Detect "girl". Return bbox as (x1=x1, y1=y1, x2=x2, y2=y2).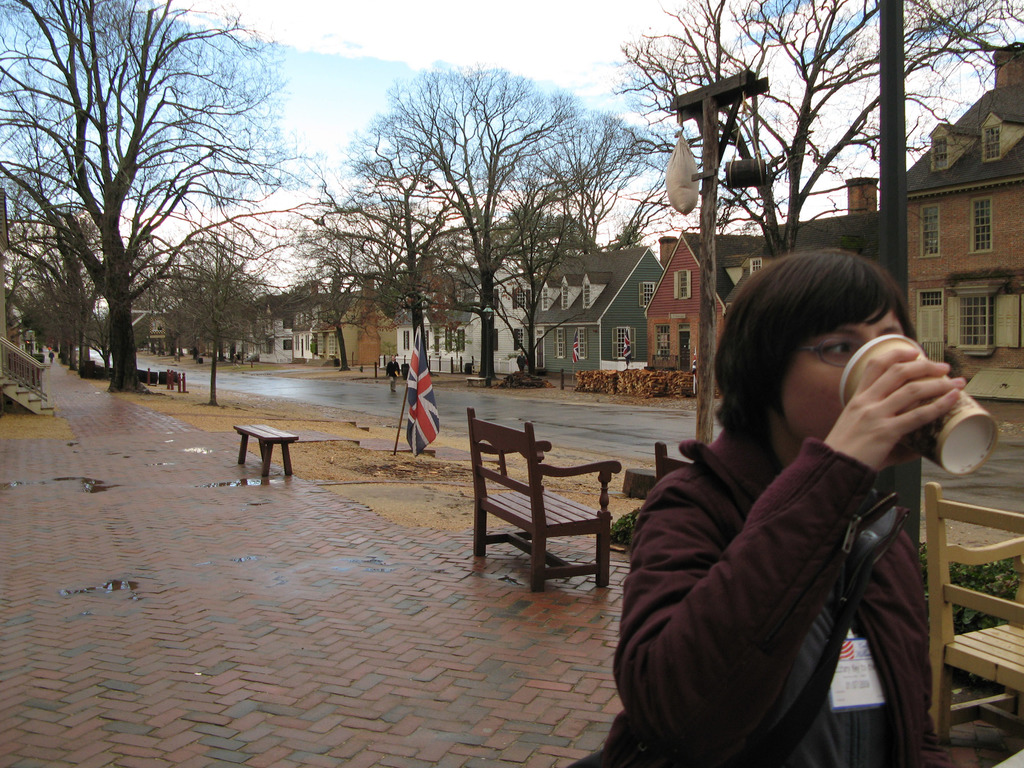
(x1=597, y1=248, x2=968, y2=767).
